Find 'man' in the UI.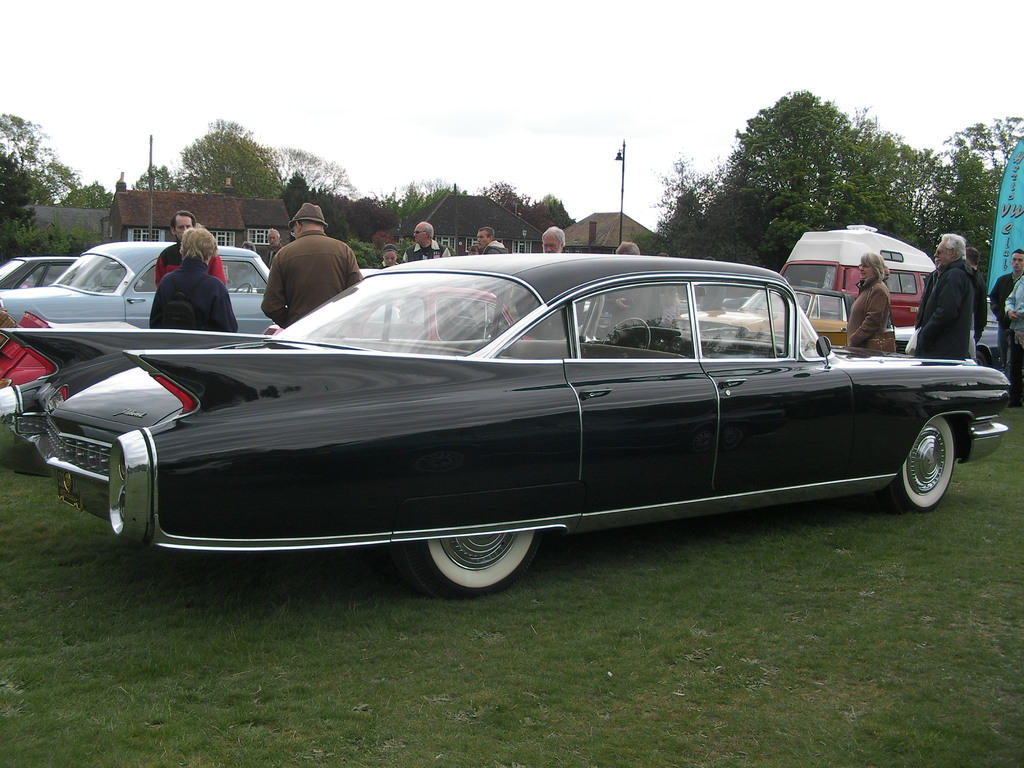
UI element at [396,216,452,266].
